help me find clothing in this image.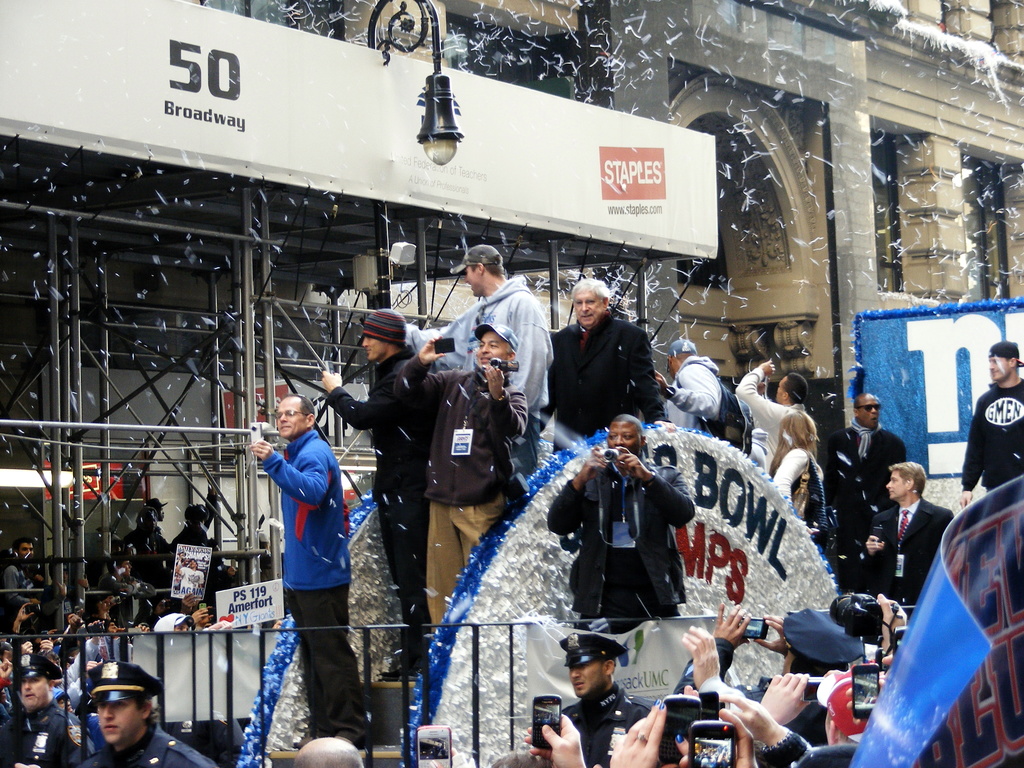
Found it: [173, 518, 211, 545].
